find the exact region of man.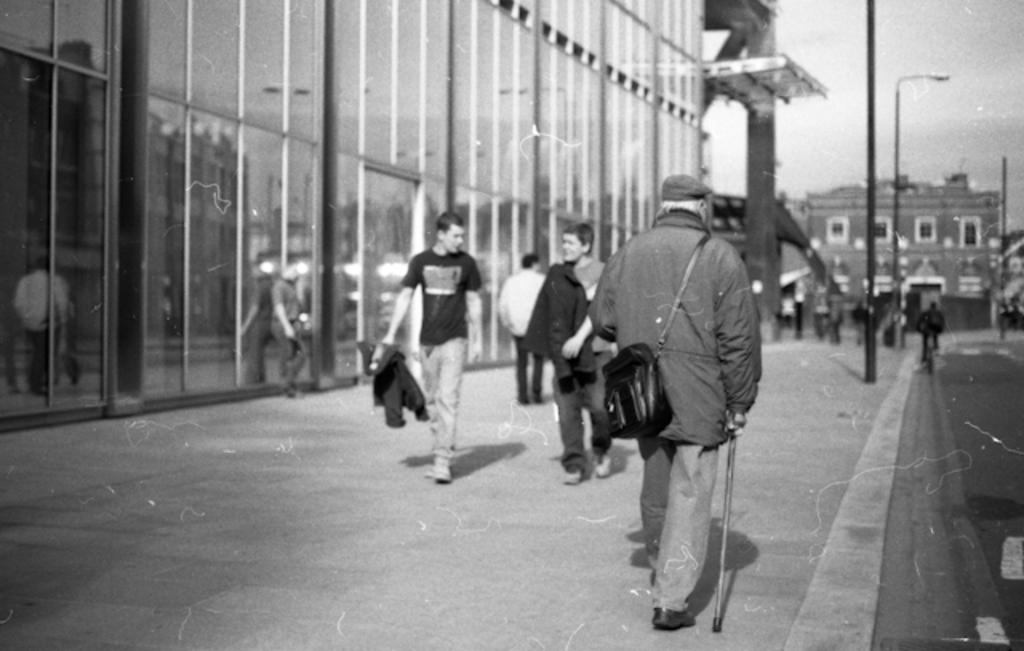
Exact region: select_region(582, 166, 770, 632).
